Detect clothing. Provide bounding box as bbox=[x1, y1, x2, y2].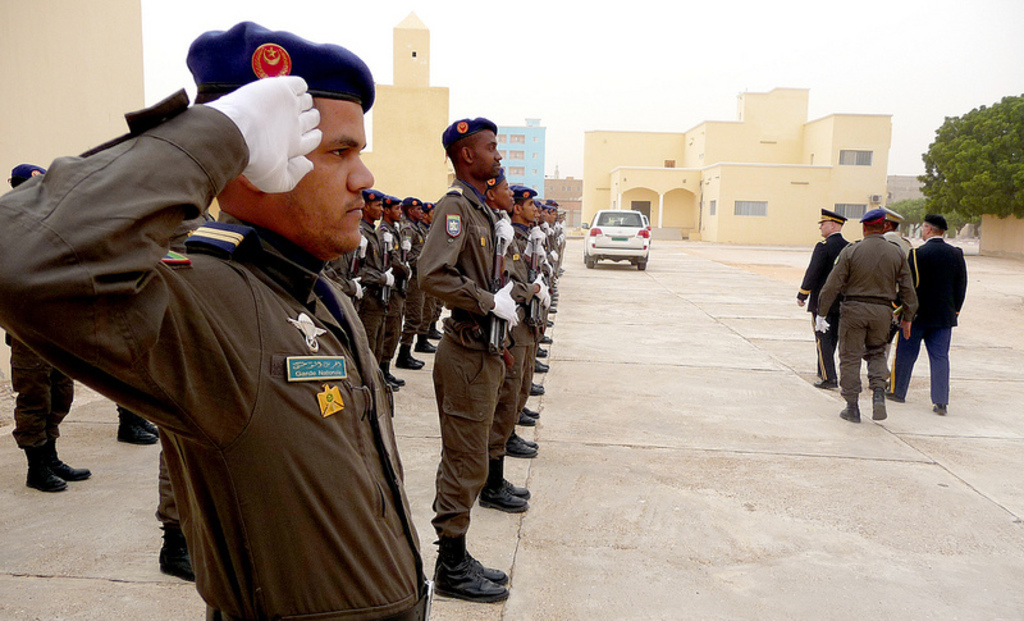
bbox=[408, 175, 507, 542].
